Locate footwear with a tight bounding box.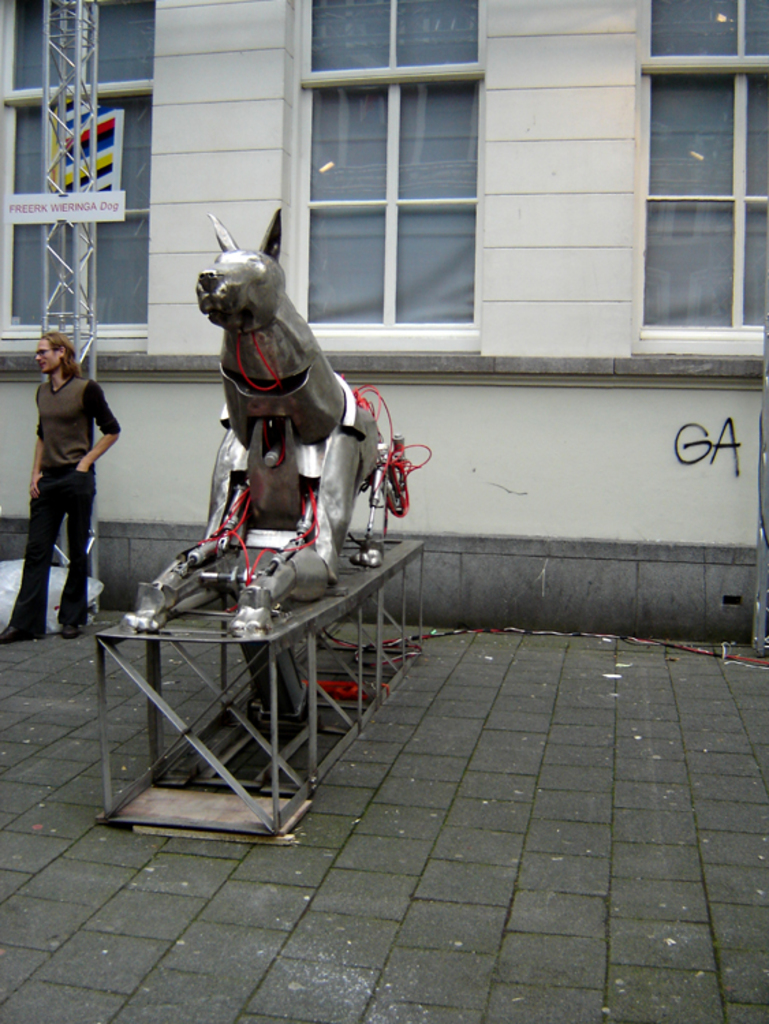
<bbox>63, 625, 81, 642</bbox>.
